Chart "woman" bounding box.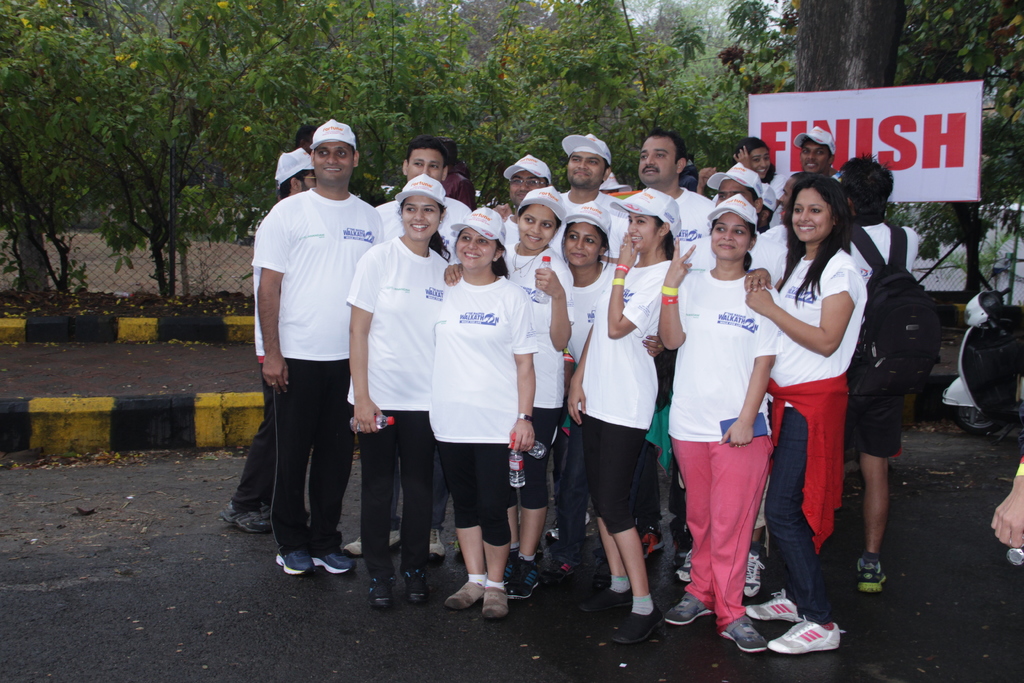
Charted: bbox=(506, 184, 575, 611).
